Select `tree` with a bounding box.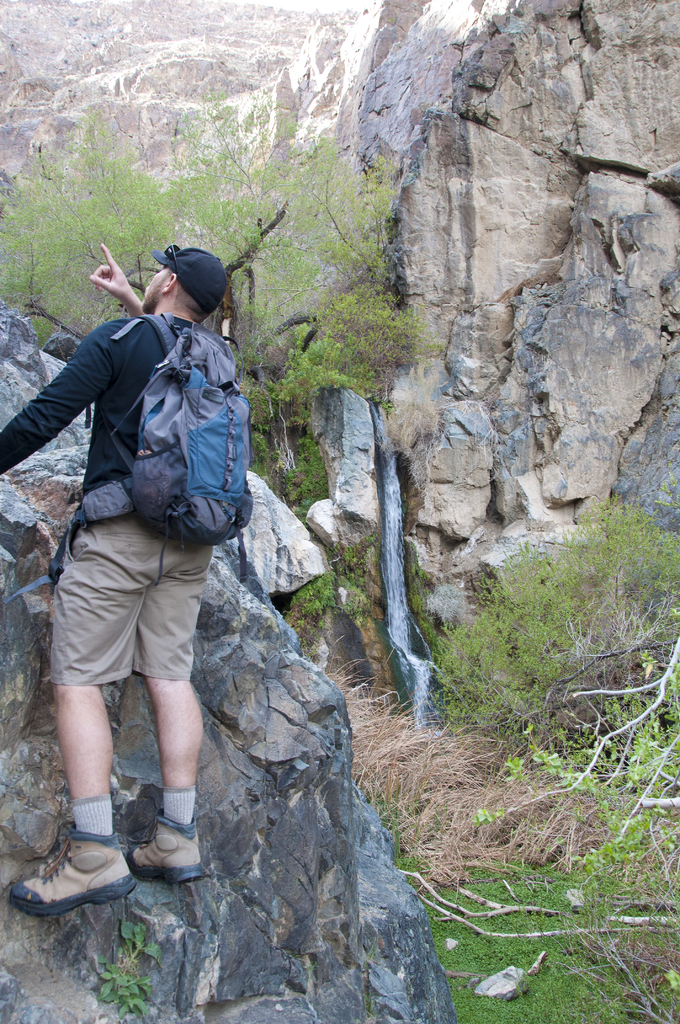
[0, 83, 419, 422].
